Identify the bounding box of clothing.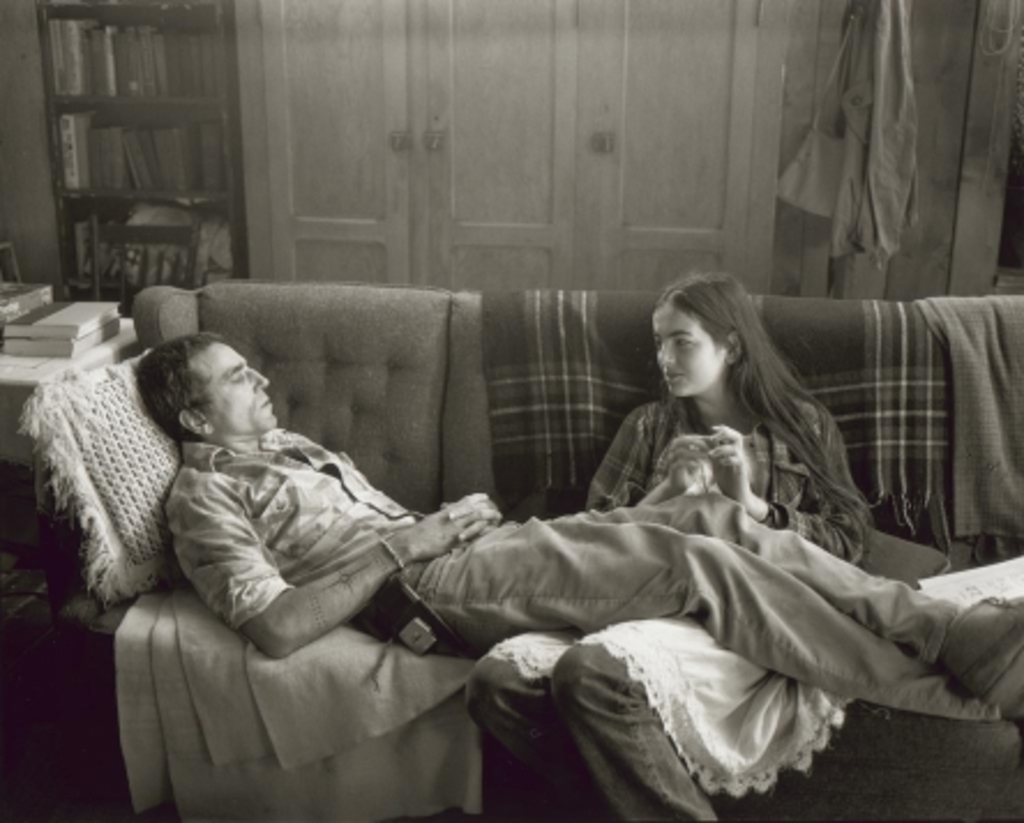
bbox=[468, 401, 872, 821].
